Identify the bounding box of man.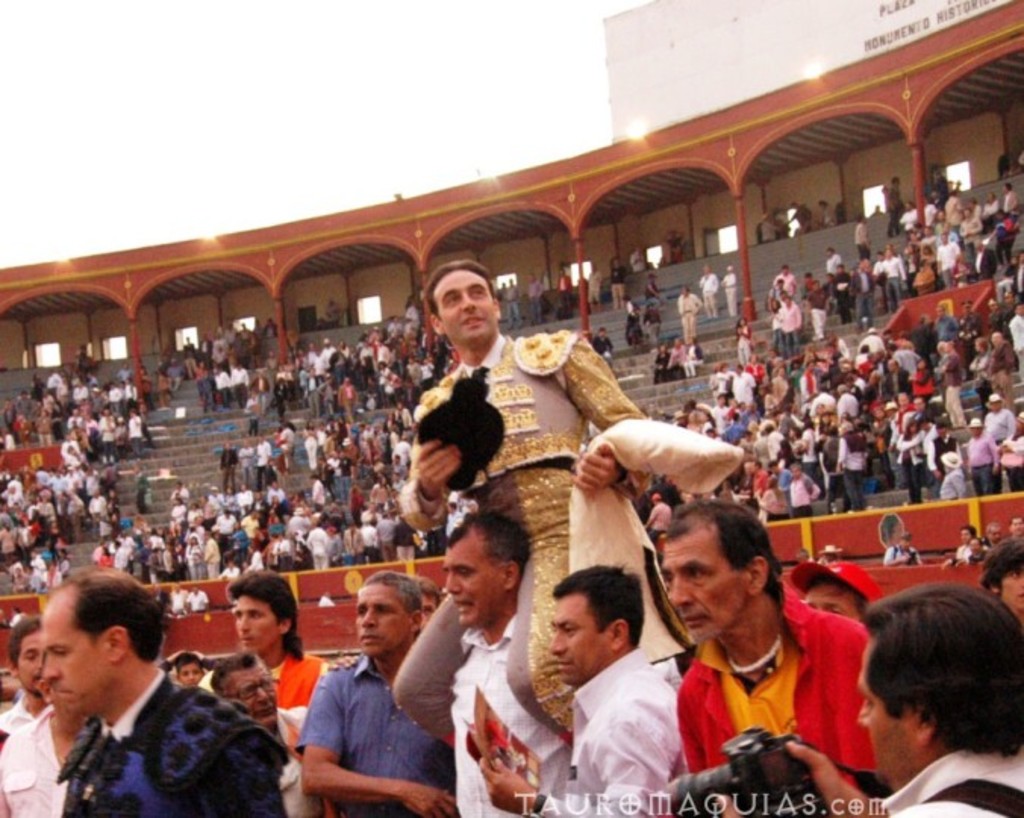
bbox=[279, 592, 433, 809].
